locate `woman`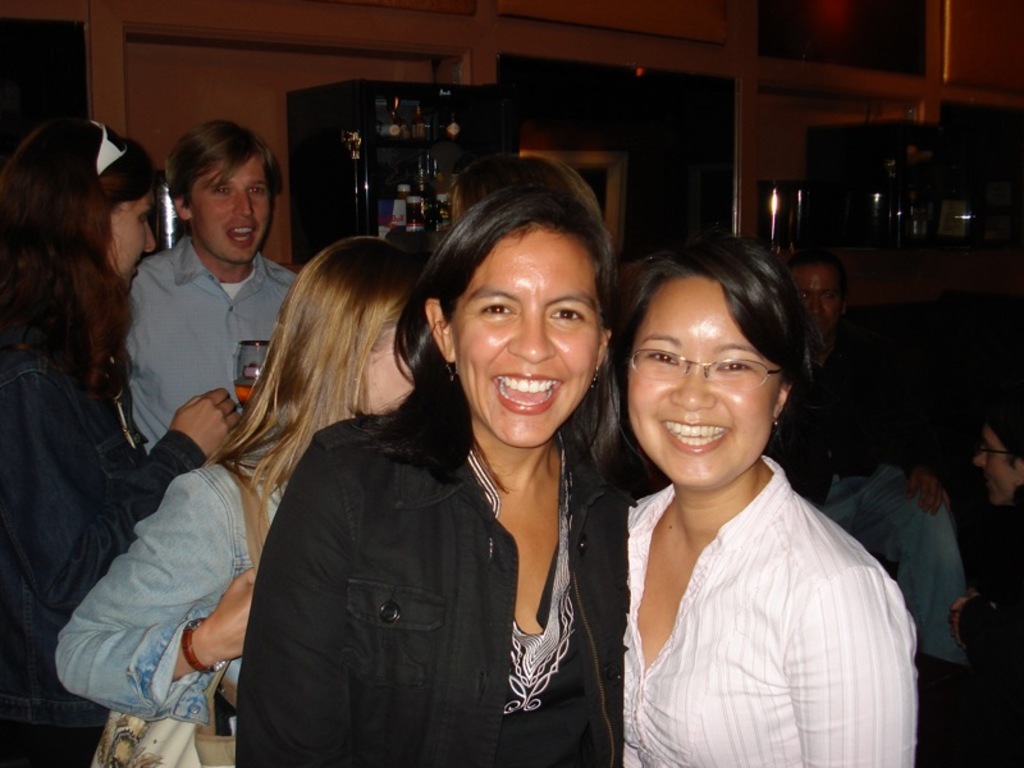
233,182,657,767
